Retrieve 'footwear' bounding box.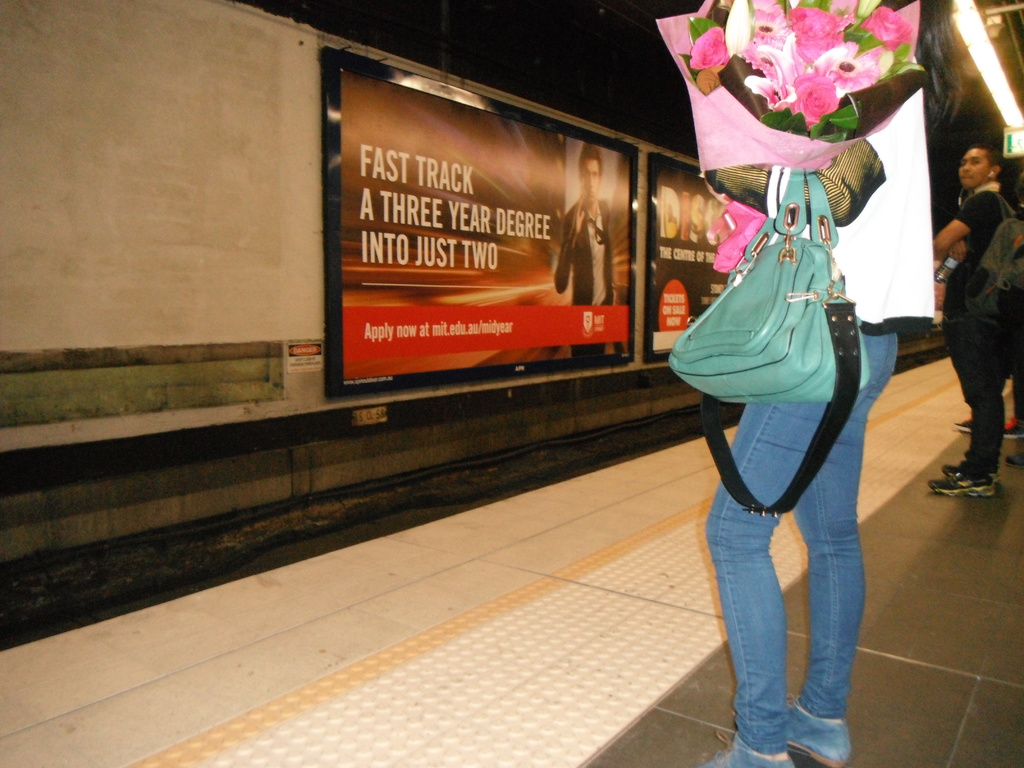
Bounding box: box=[696, 727, 796, 767].
